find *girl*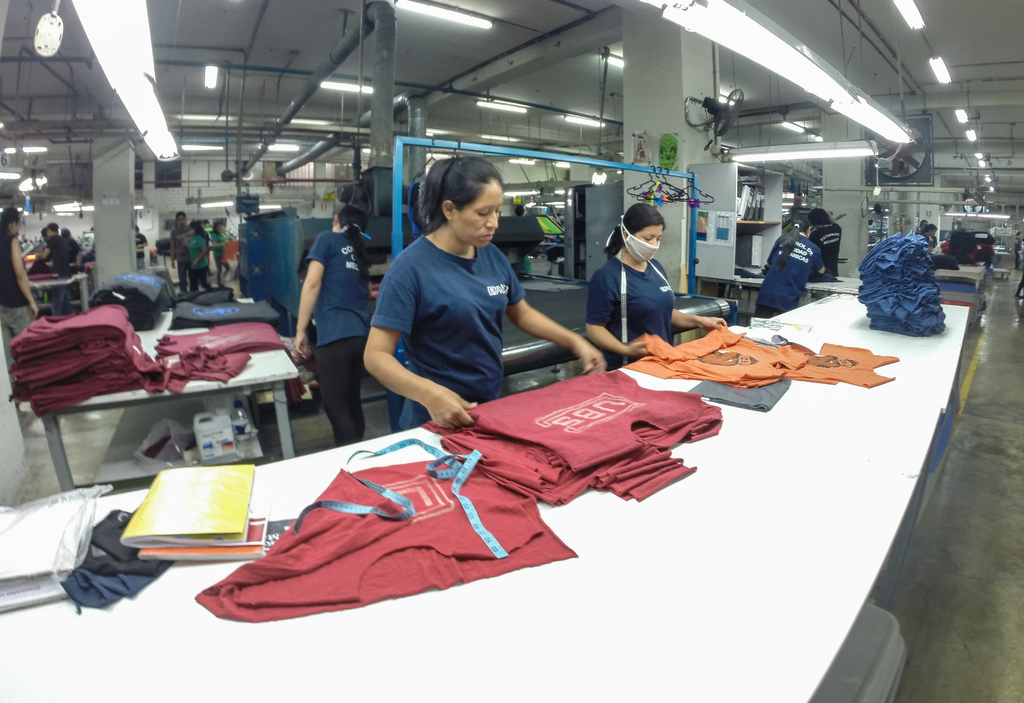
[582, 205, 729, 377]
